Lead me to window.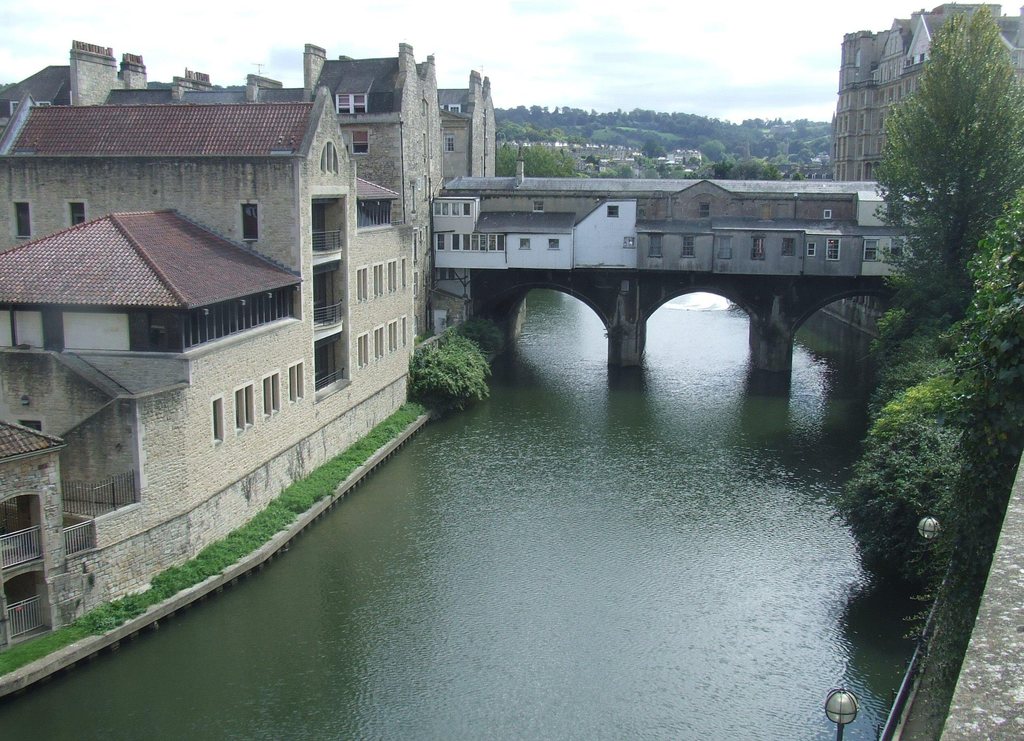
Lead to (601,201,623,221).
